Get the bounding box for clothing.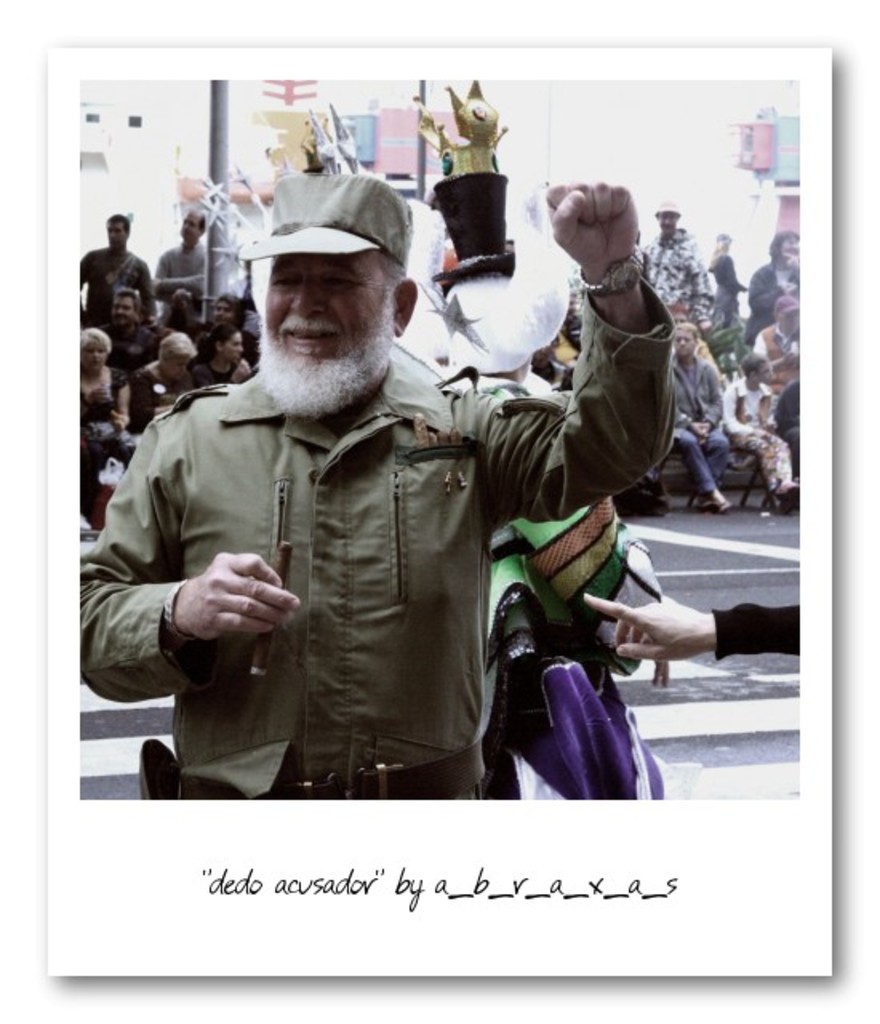
{"x1": 718, "y1": 381, "x2": 790, "y2": 488}.
